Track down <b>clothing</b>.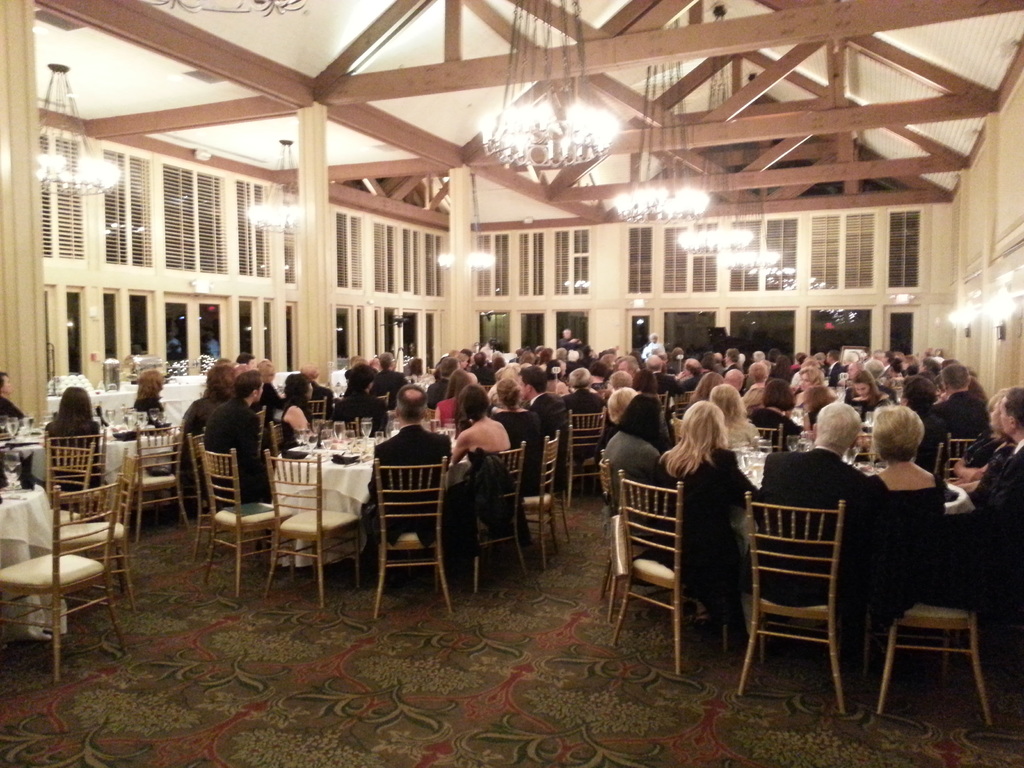
Tracked to [372, 369, 409, 411].
